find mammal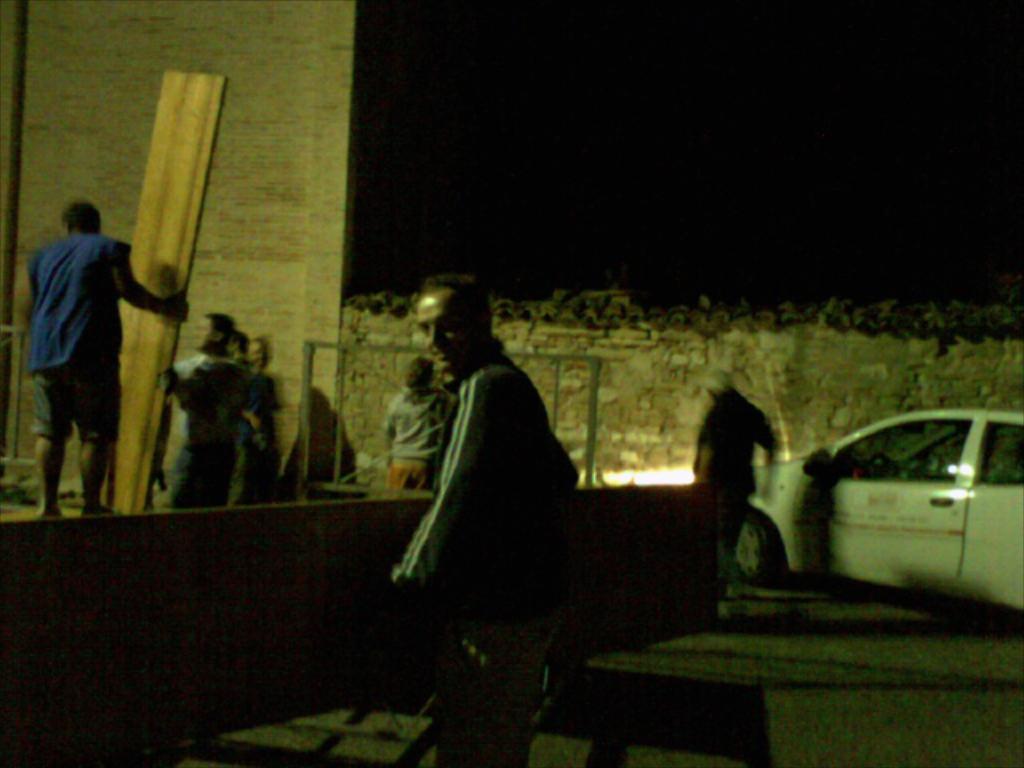
<region>691, 368, 779, 597</region>
